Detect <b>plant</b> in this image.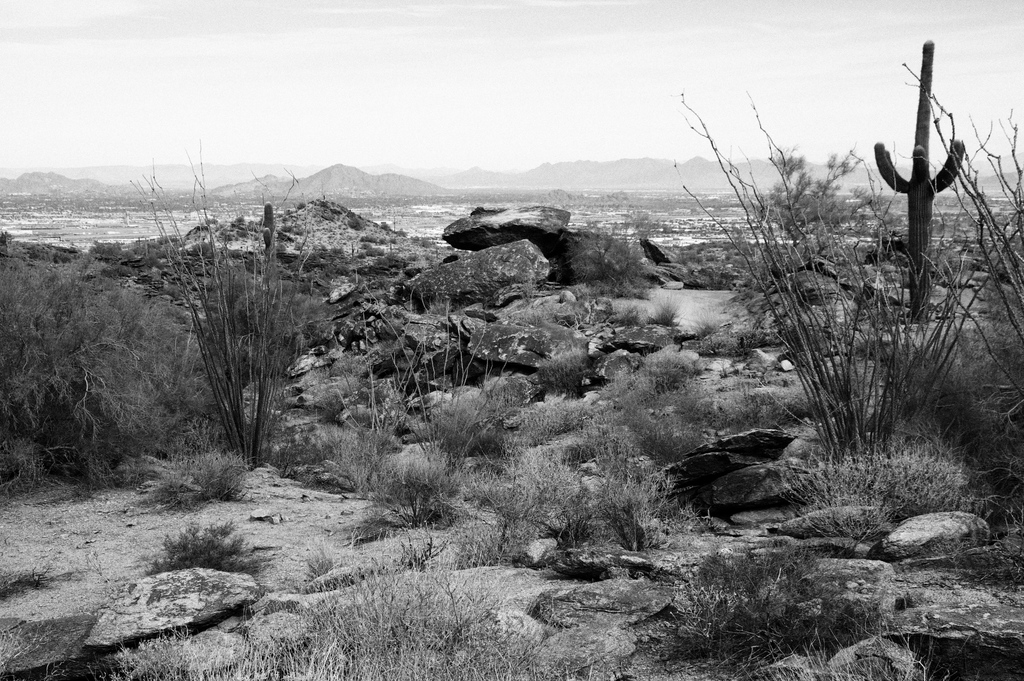
Detection: (x1=0, y1=570, x2=67, y2=597).
